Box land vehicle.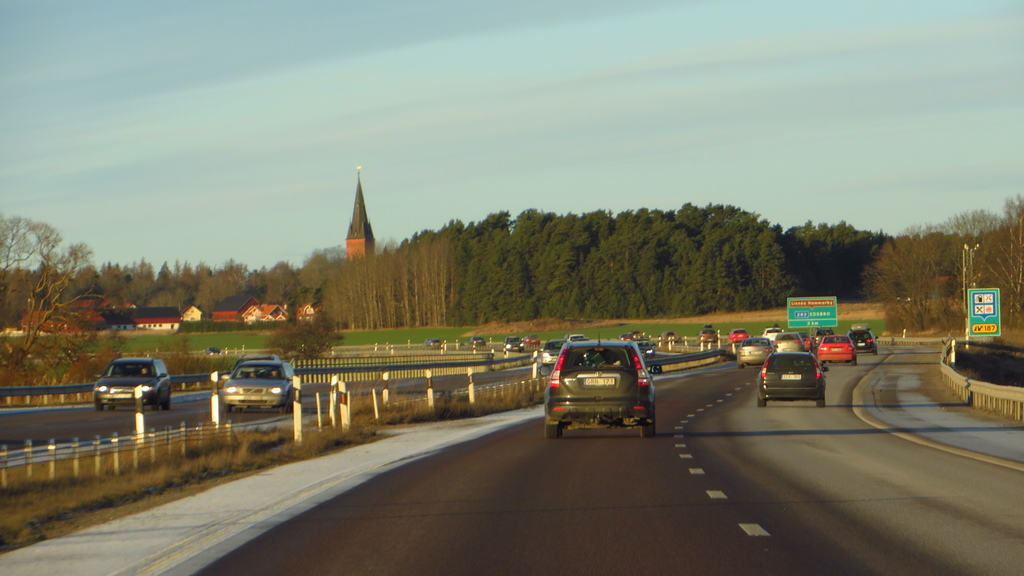
<box>92,353,175,406</box>.
